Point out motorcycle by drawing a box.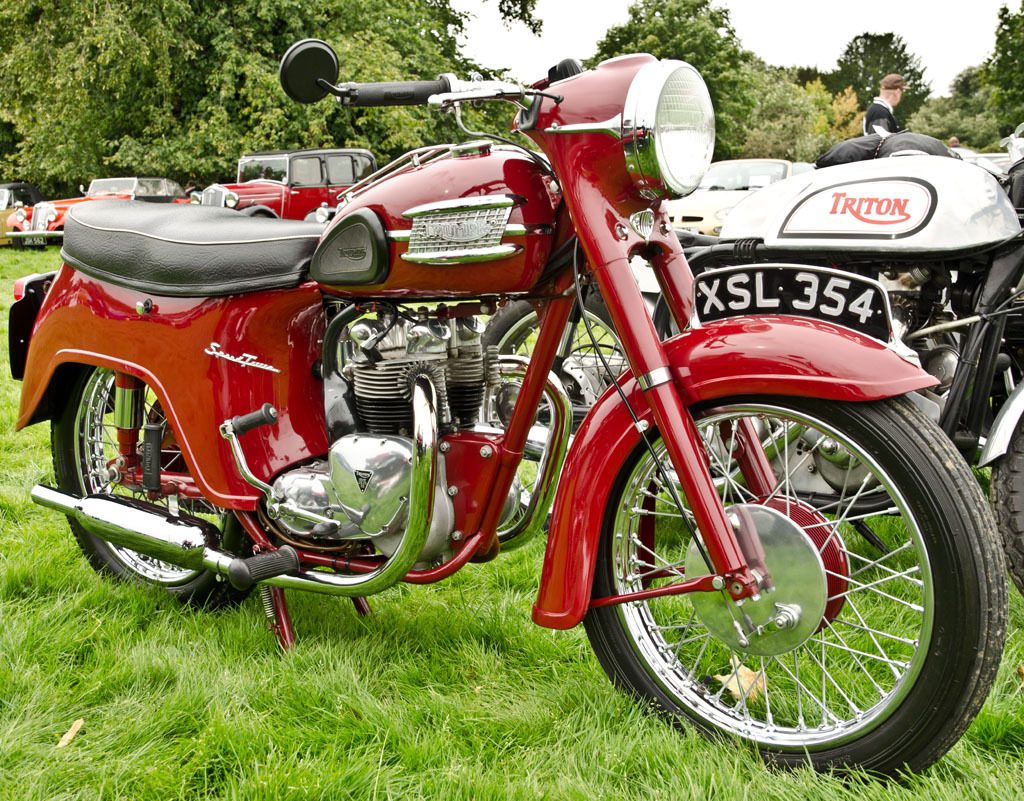
pyautogui.locateOnScreen(473, 155, 1023, 602).
